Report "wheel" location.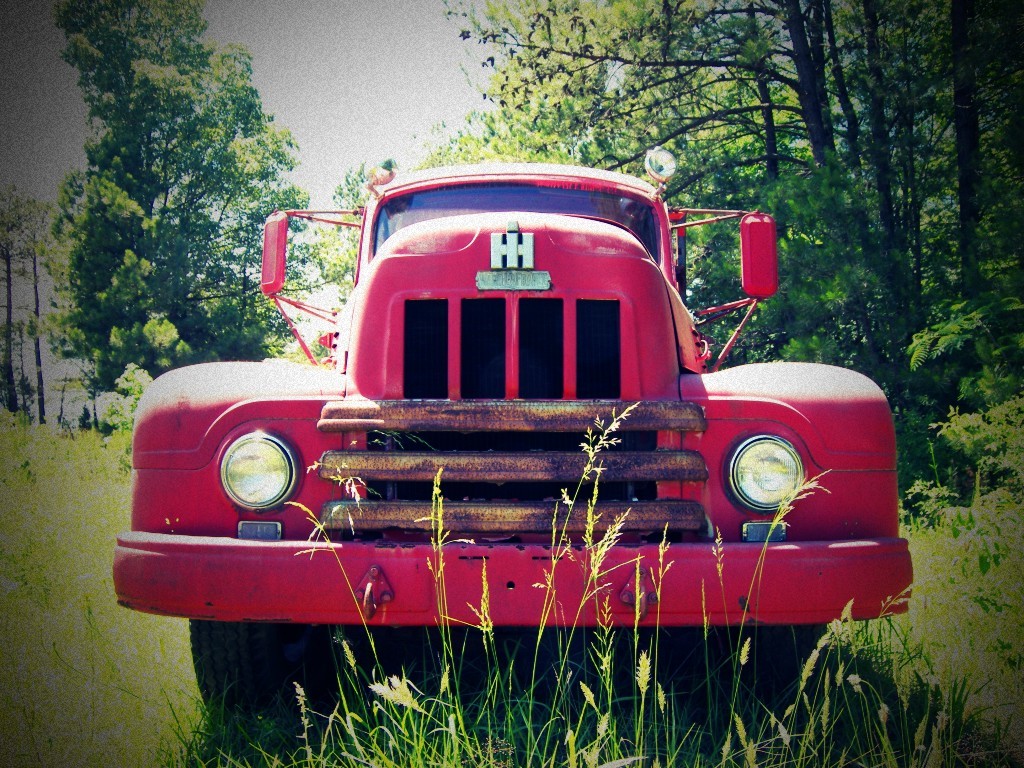
Report: bbox=[184, 610, 338, 755].
